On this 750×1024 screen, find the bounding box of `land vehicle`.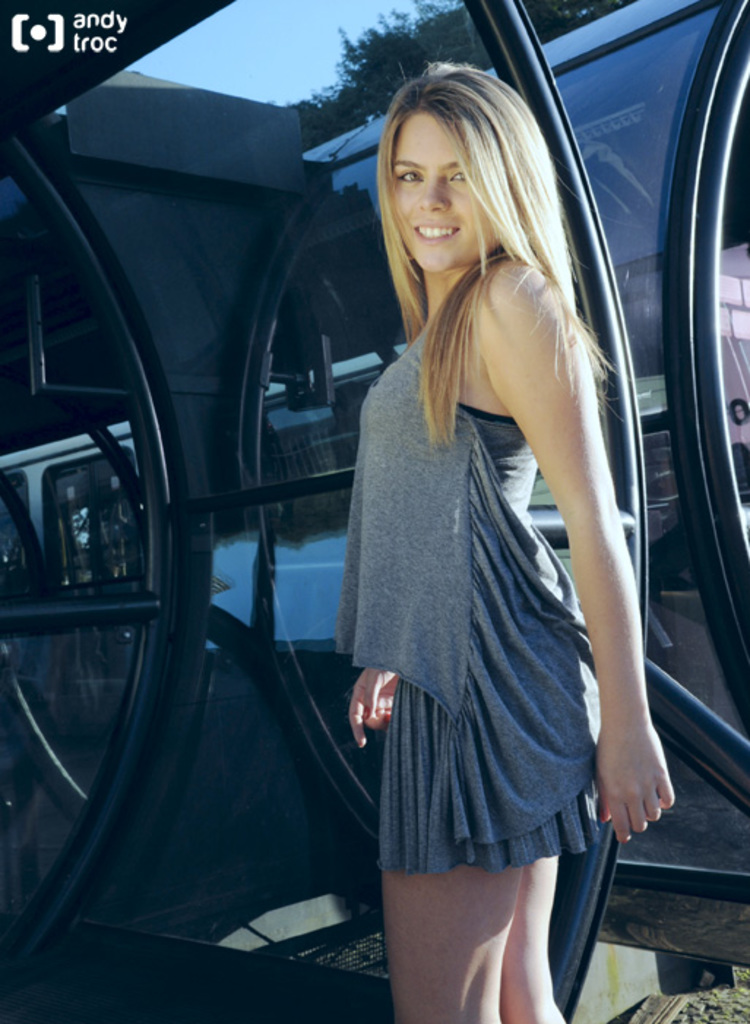
Bounding box: 0:0:749:1023.
